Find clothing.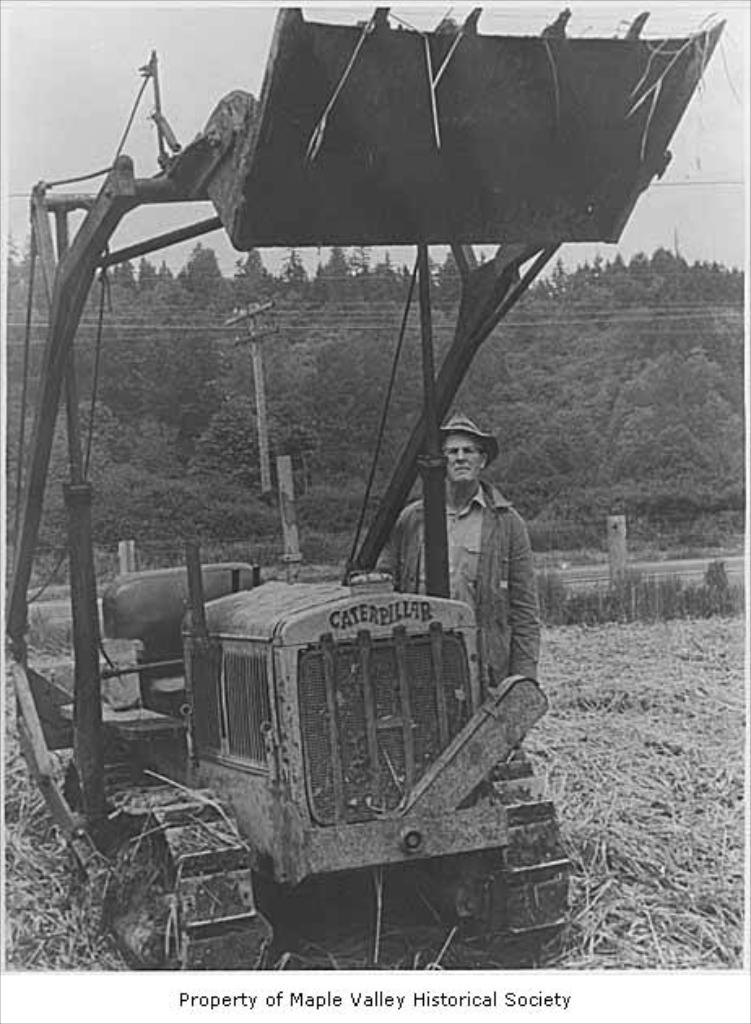
[left=402, top=401, right=532, bottom=665].
